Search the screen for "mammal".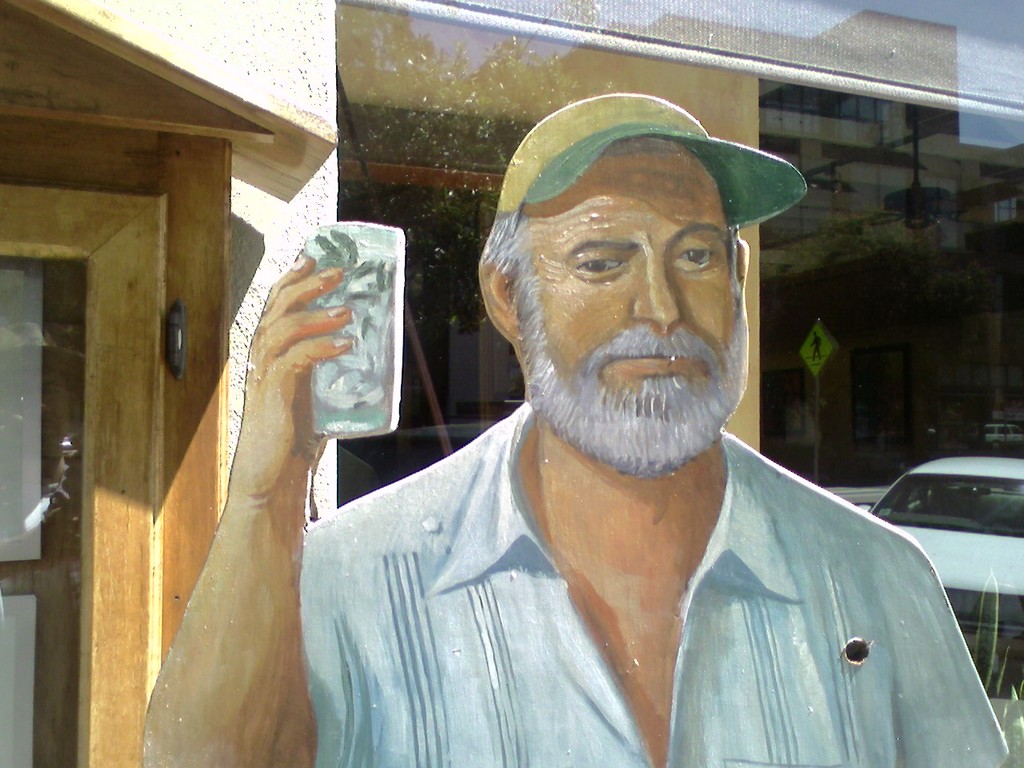
Found at (141,92,1010,767).
